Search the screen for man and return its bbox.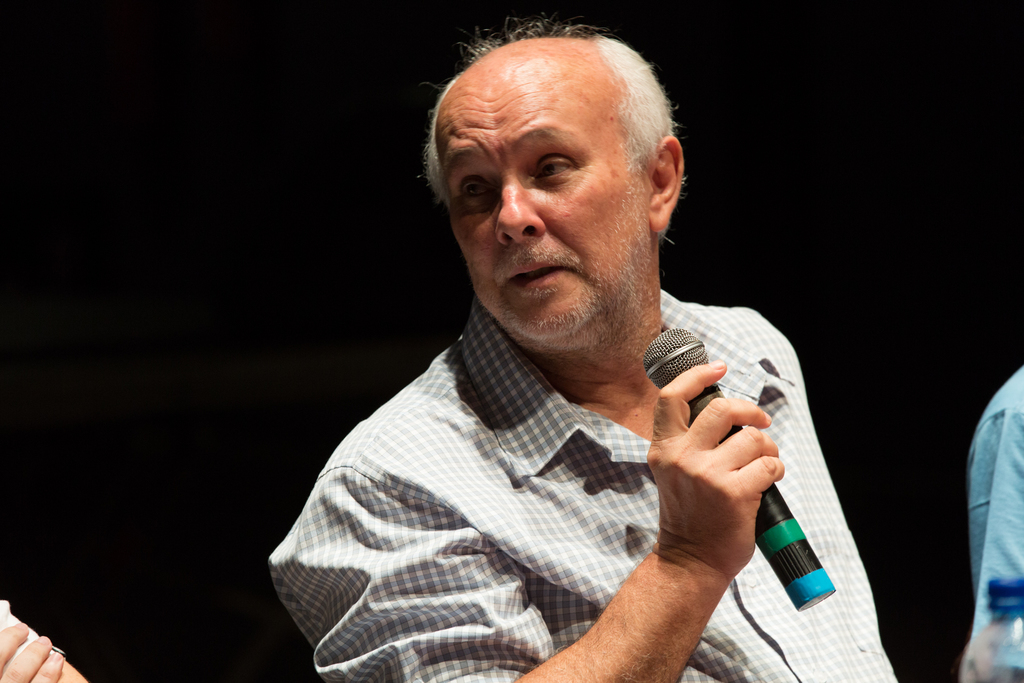
Found: box(265, 19, 873, 682).
